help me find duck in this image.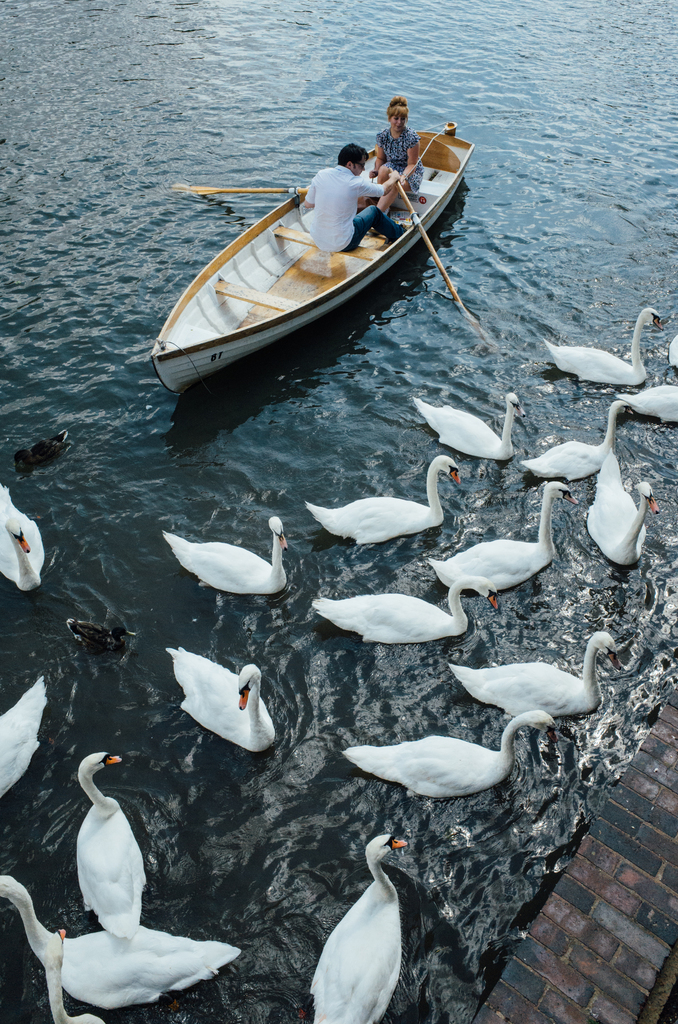
Found it: box=[3, 876, 245, 1021].
